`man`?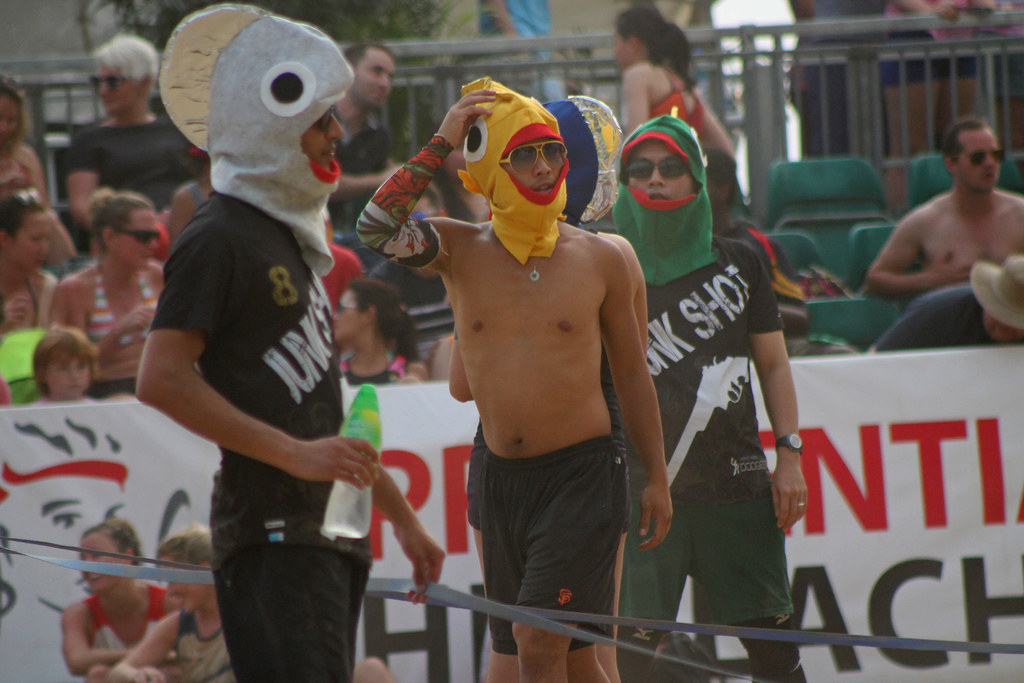
(614, 112, 803, 682)
